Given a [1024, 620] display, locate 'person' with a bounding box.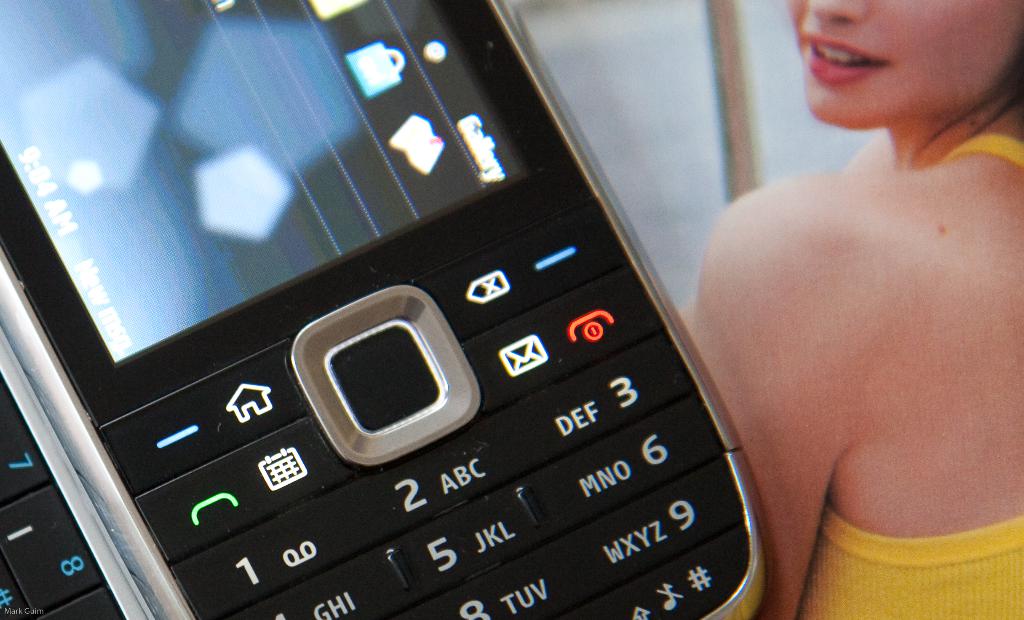
Located: 677:0:1023:618.
